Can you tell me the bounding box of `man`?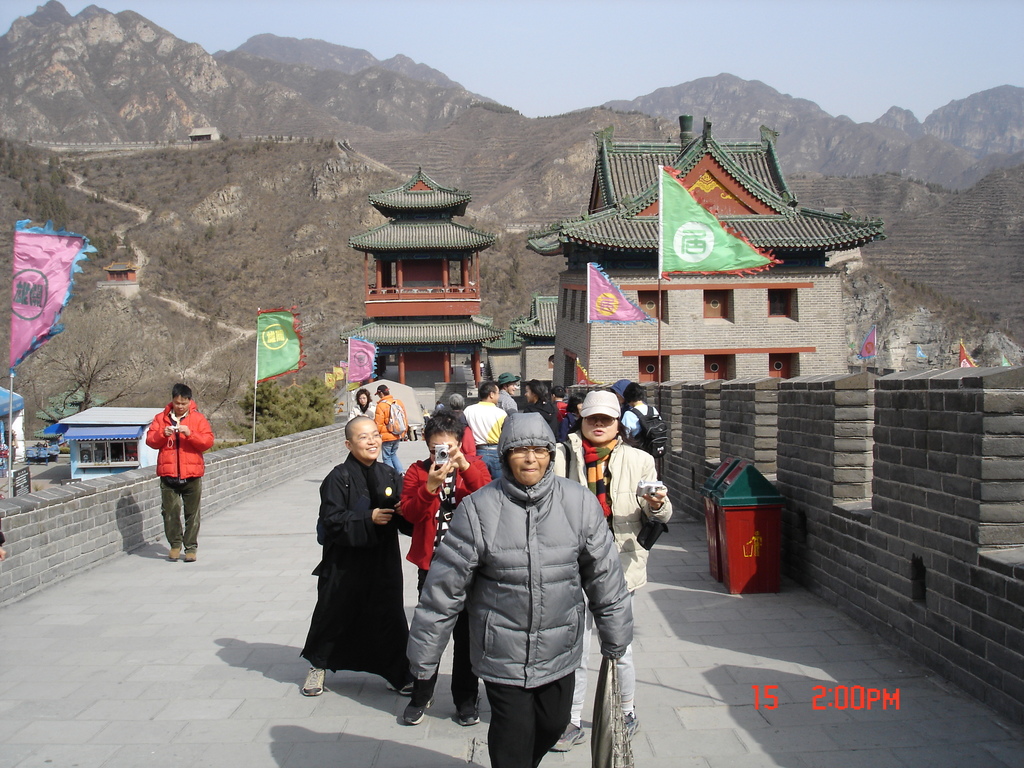
left=467, top=384, right=500, bottom=482.
